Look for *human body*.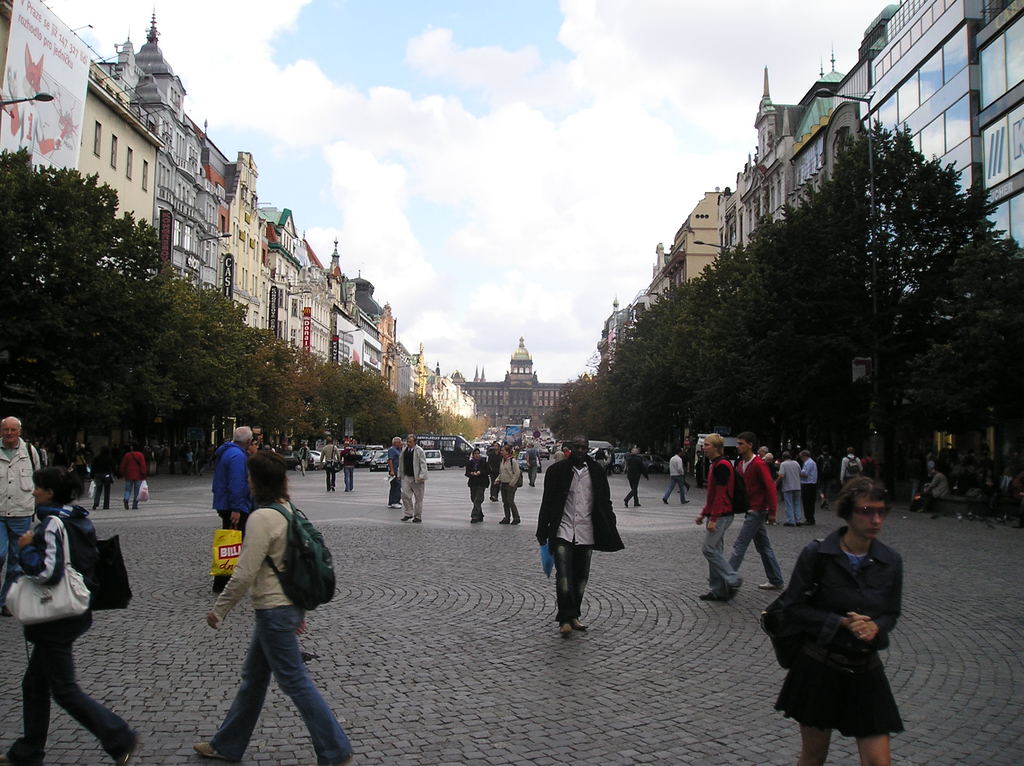
Found: BBox(252, 445, 271, 451).
